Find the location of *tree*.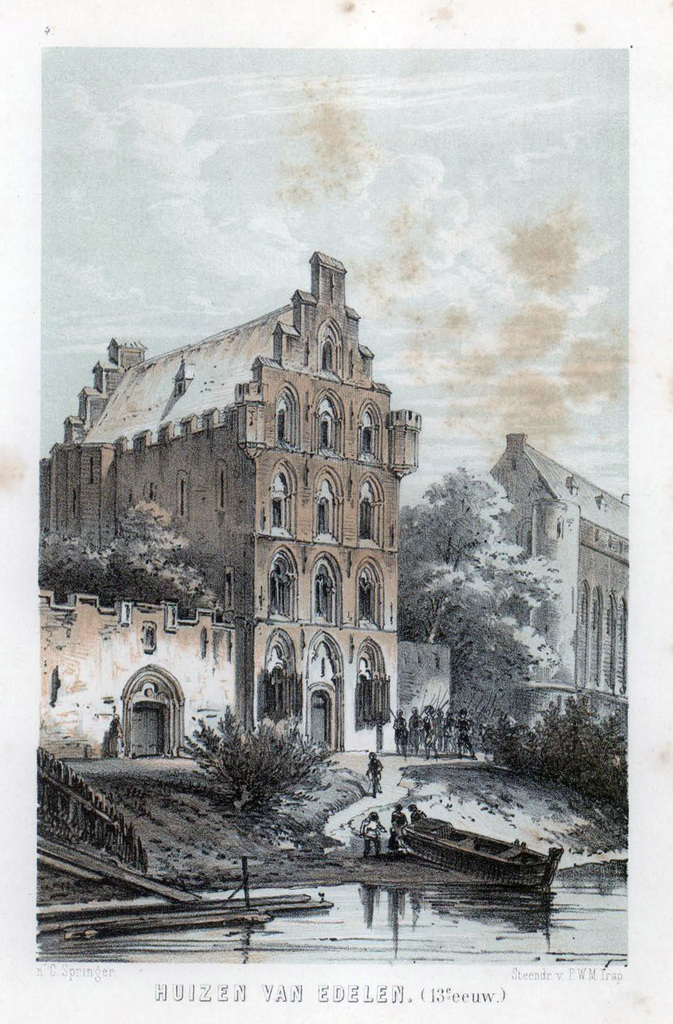
Location: box=[188, 705, 340, 851].
